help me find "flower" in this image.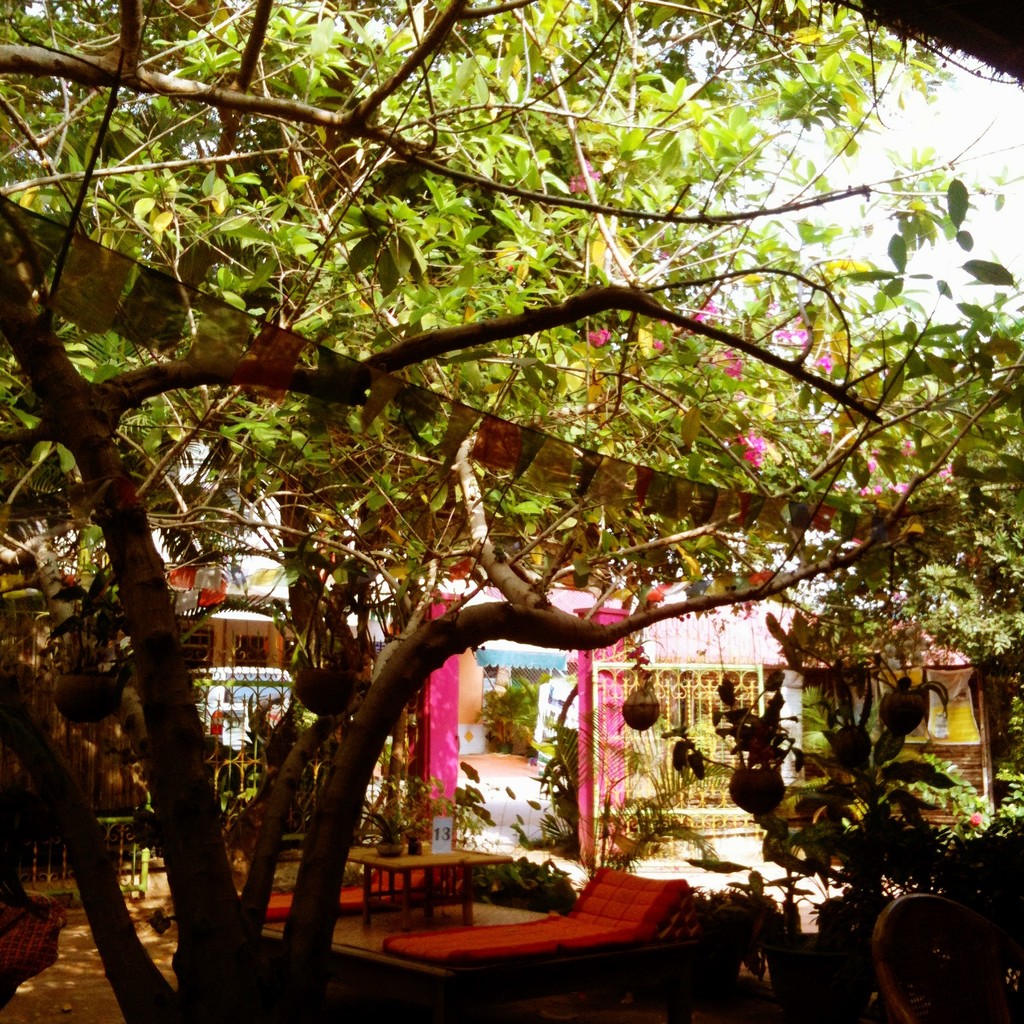
Found it: {"left": 734, "top": 426, "right": 767, "bottom": 468}.
